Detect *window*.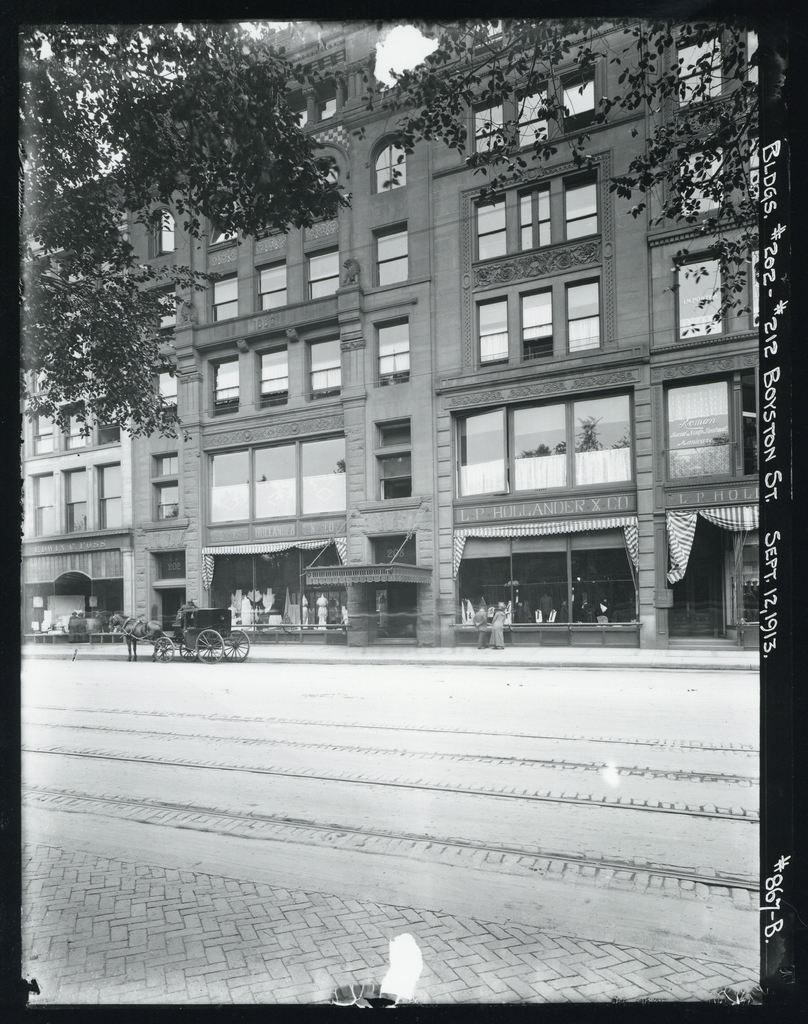
Detected at bbox=[677, 29, 717, 102].
